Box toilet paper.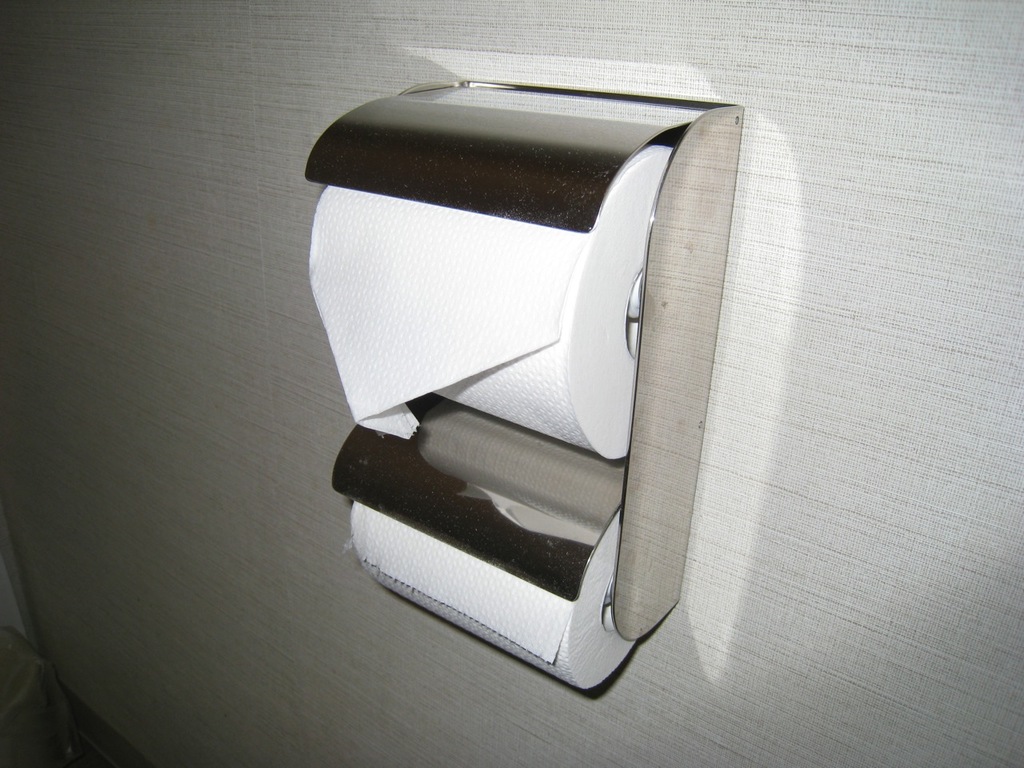
Rect(347, 499, 641, 693).
